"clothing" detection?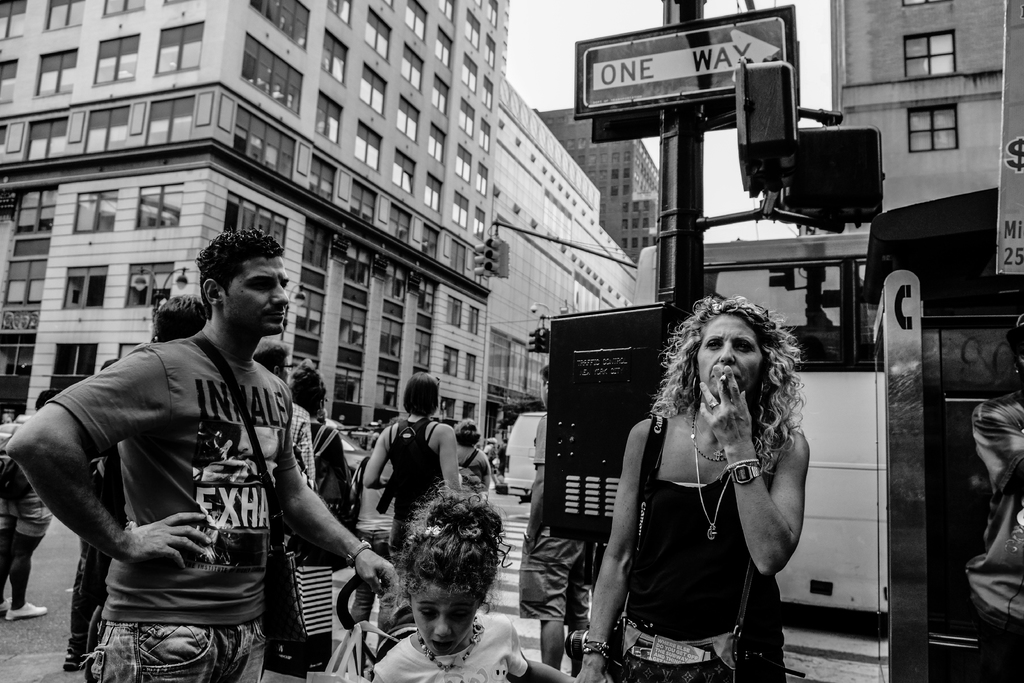
pyautogui.locateOnScreen(480, 443, 508, 469)
